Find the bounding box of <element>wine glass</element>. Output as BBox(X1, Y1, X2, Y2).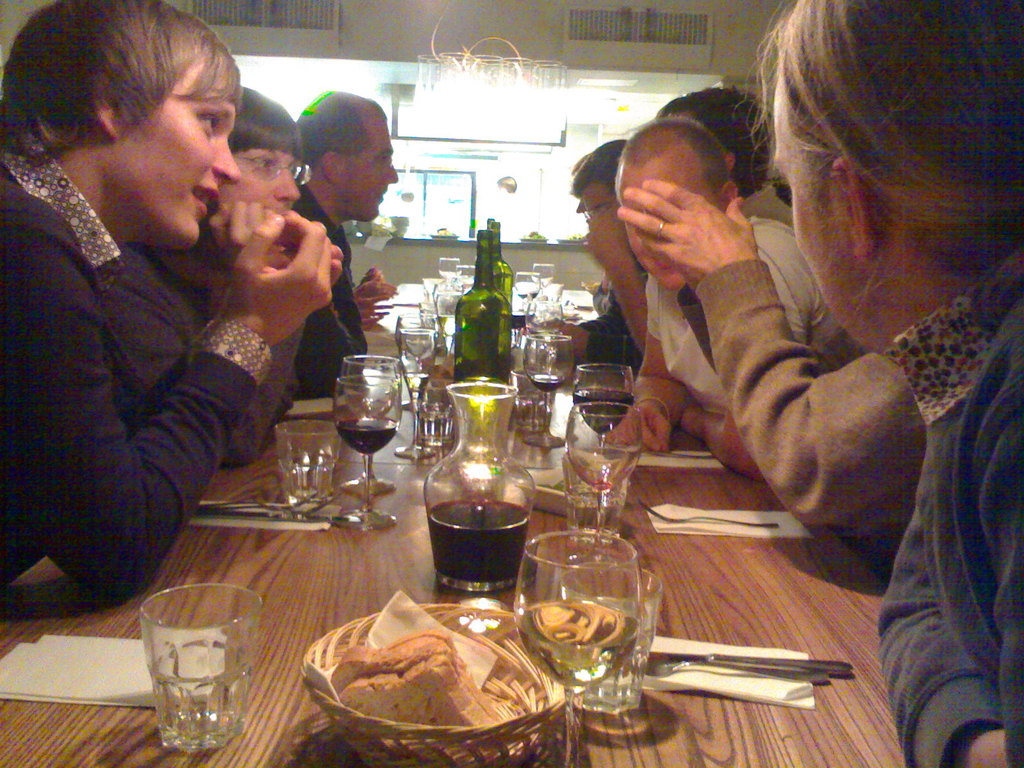
BBox(517, 335, 579, 454).
